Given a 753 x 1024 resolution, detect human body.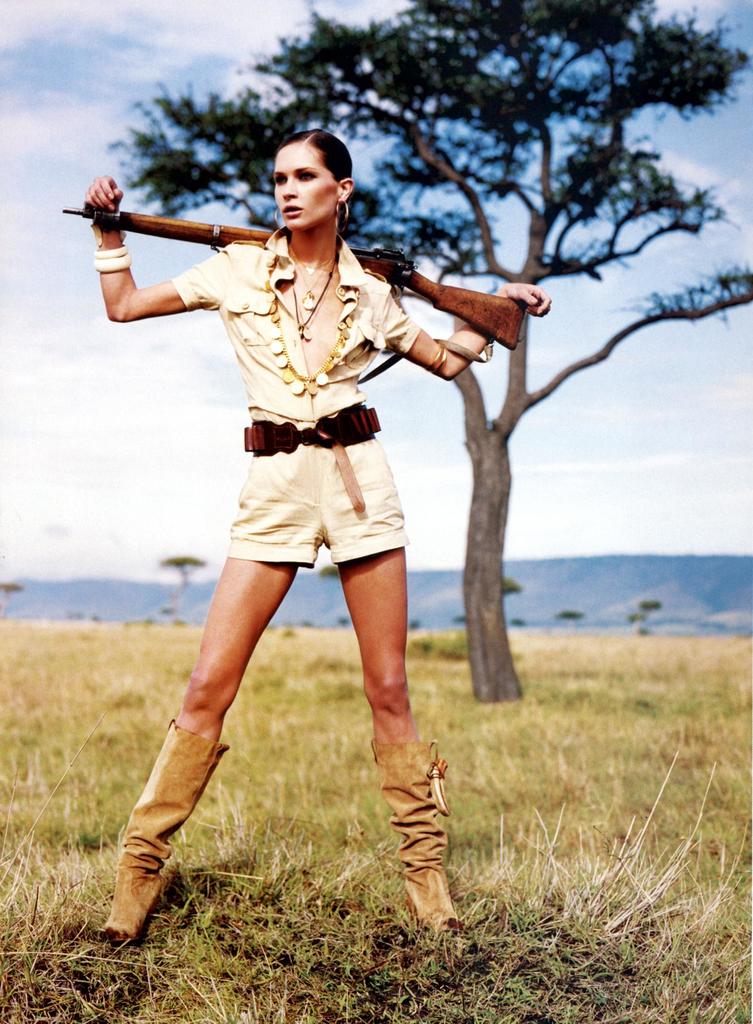
[left=72, top=133, right=550, bottom=951].
